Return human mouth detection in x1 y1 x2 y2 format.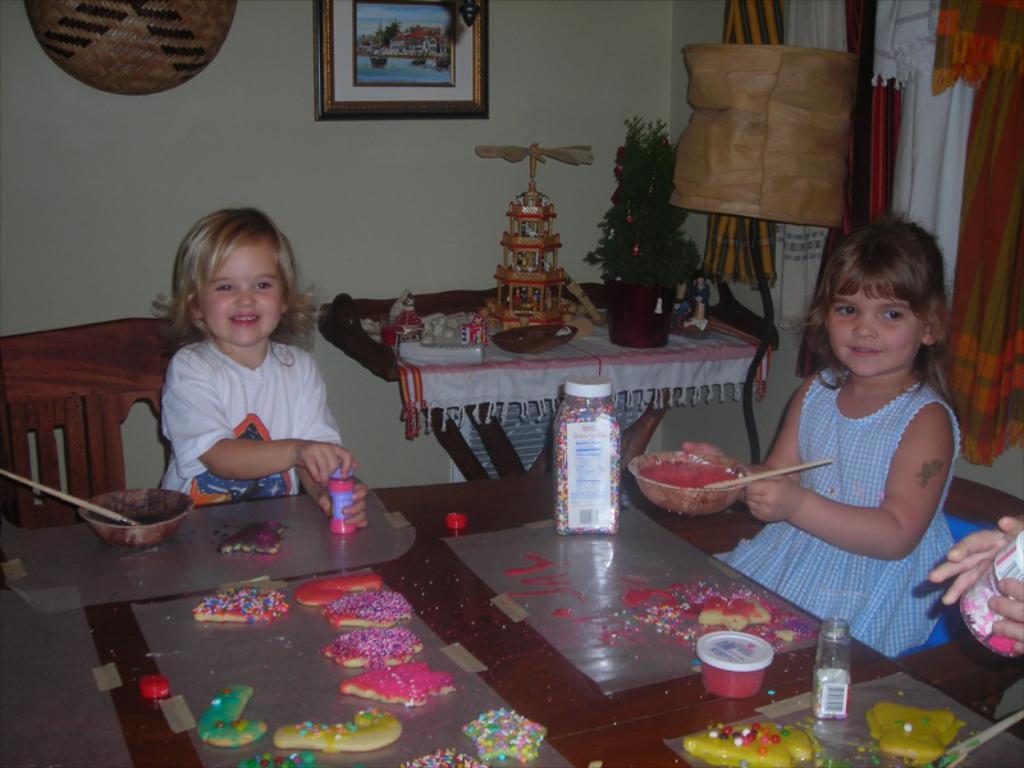
228 301 266 337.
